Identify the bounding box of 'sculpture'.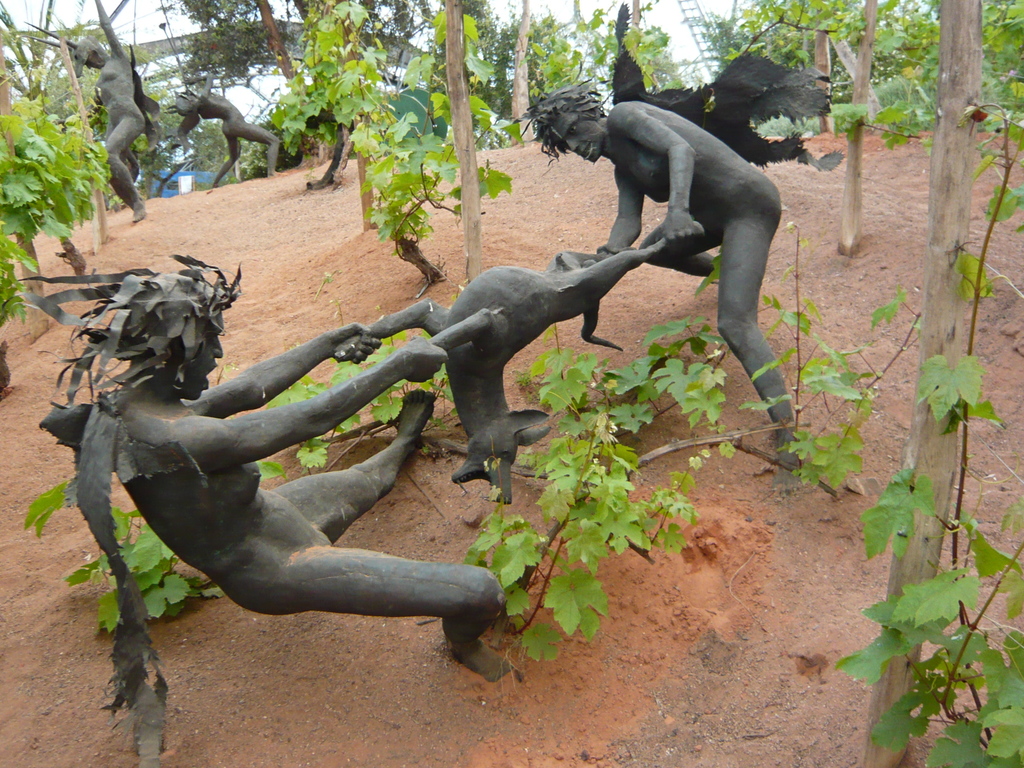
{"left": 160, "top": 64, "right": 289, "bottom": 178}.
